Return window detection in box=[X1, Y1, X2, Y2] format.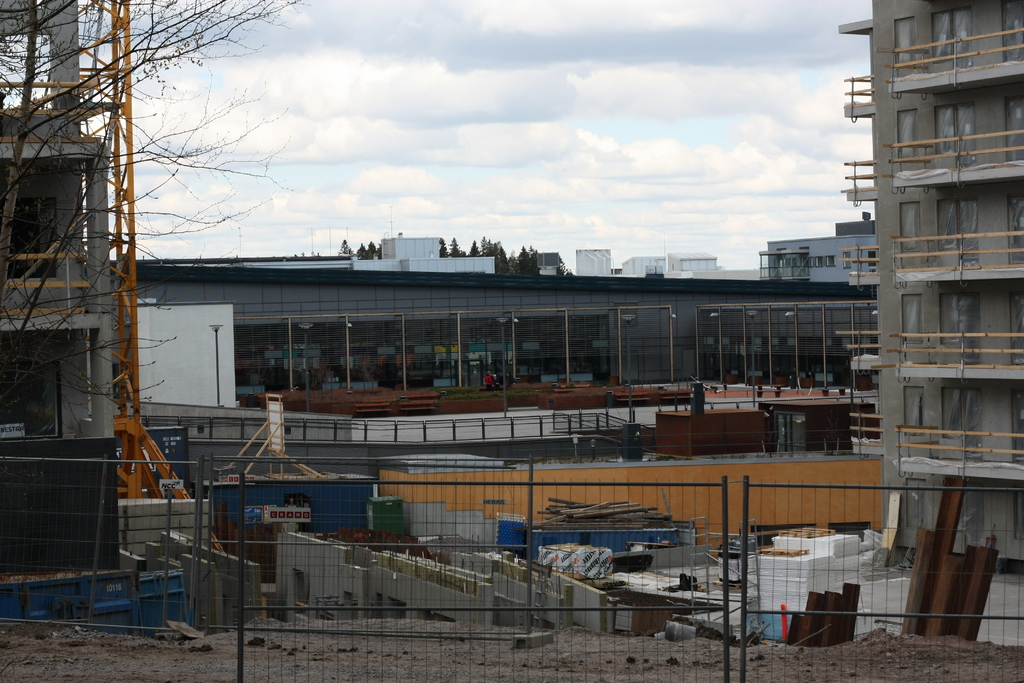
box=[899, 110, 914, 163].
